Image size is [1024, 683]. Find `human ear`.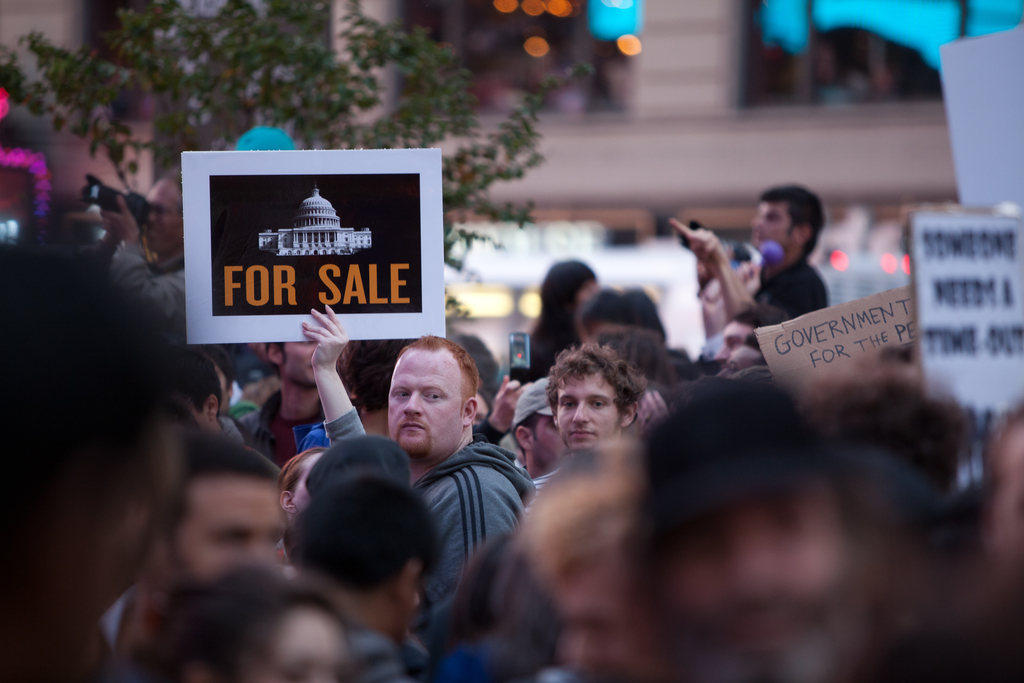
pyautogui.locateOnScreen(794, 227, 808, 241).
